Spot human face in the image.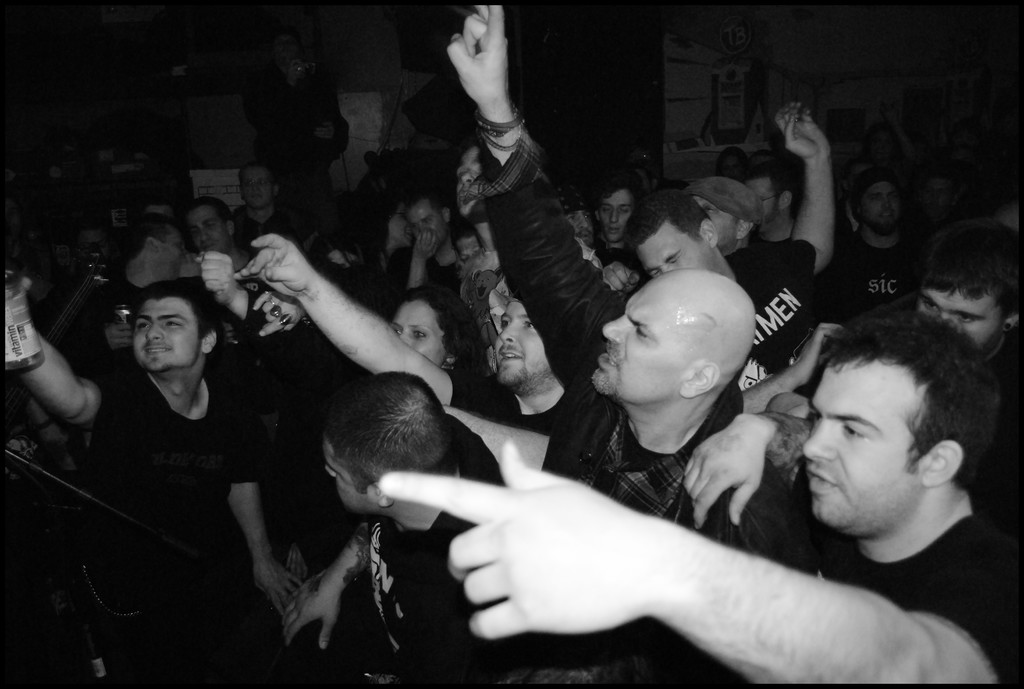
human face found at [x1=133, y1=298, x2=201, y2=374].
